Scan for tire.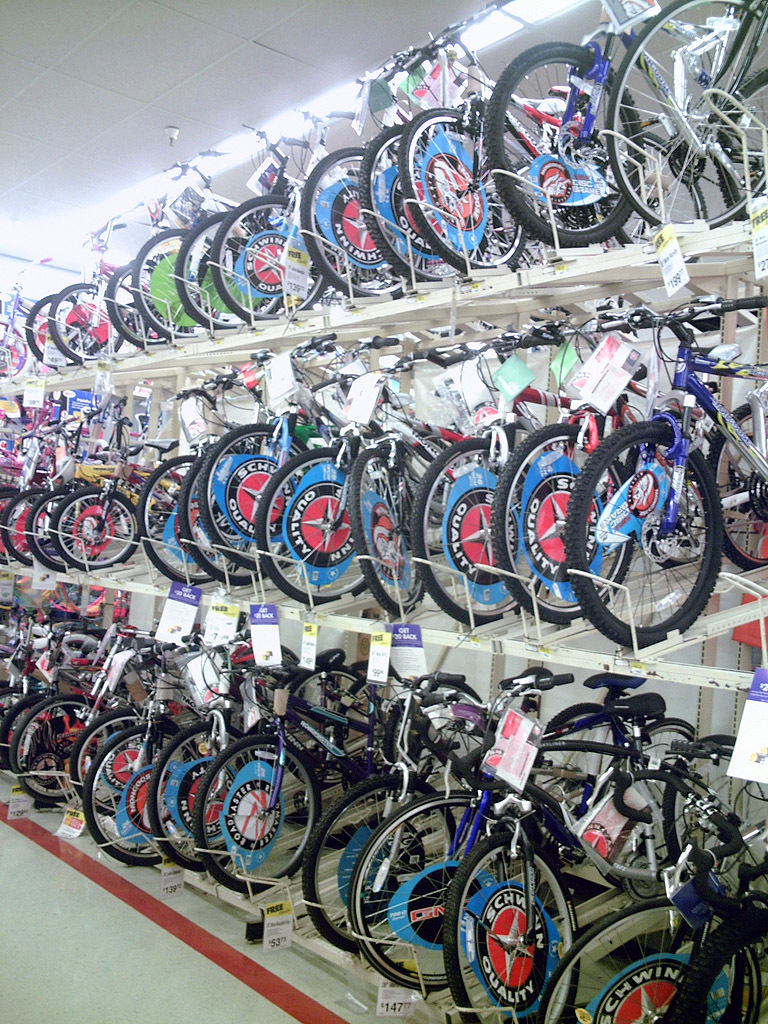
Scan result: [left=604, top=0, right=767, bottom=230].
